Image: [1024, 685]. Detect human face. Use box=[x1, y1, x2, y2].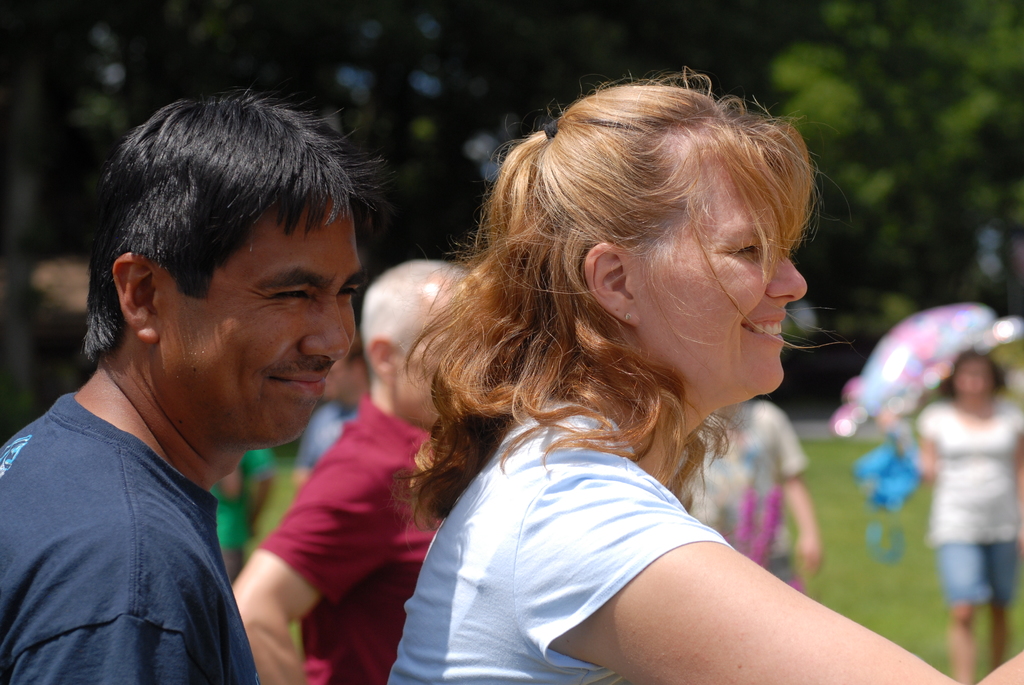
box=[636, 150, 805, 395].
